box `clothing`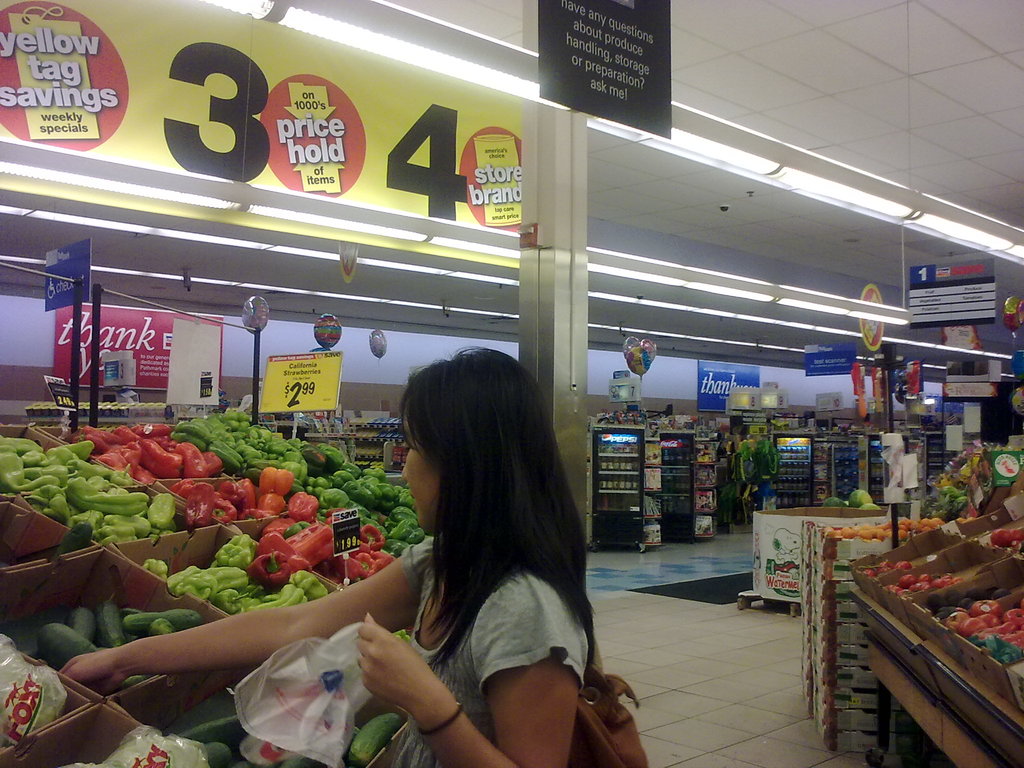
left=390, top=532, right=591, bottom=767
